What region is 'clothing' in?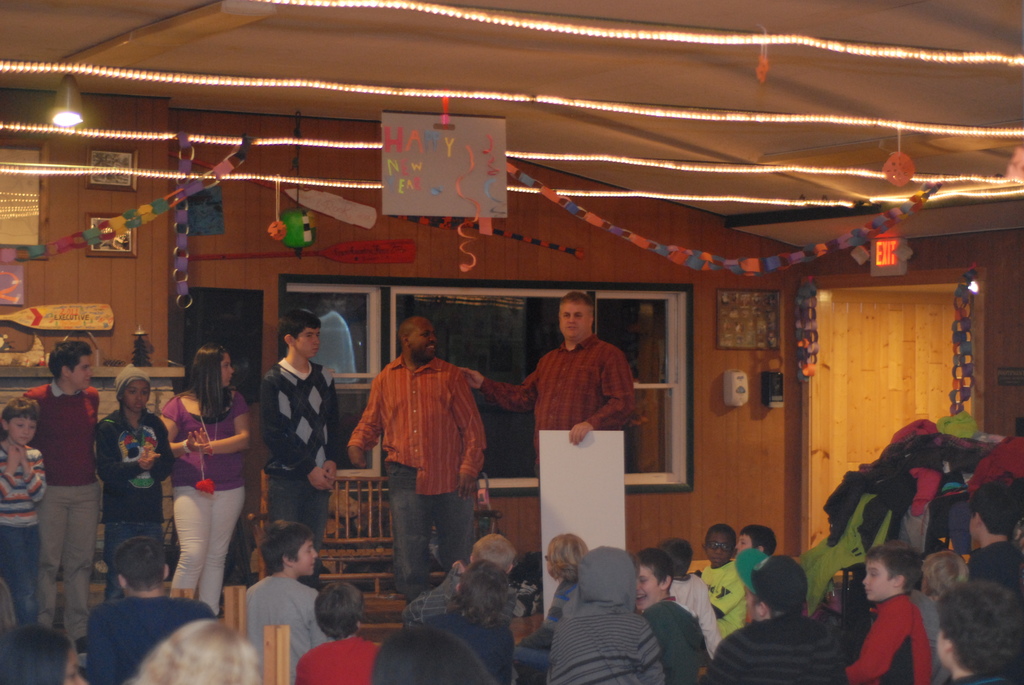
select_region(272, 361, 336, 563).
